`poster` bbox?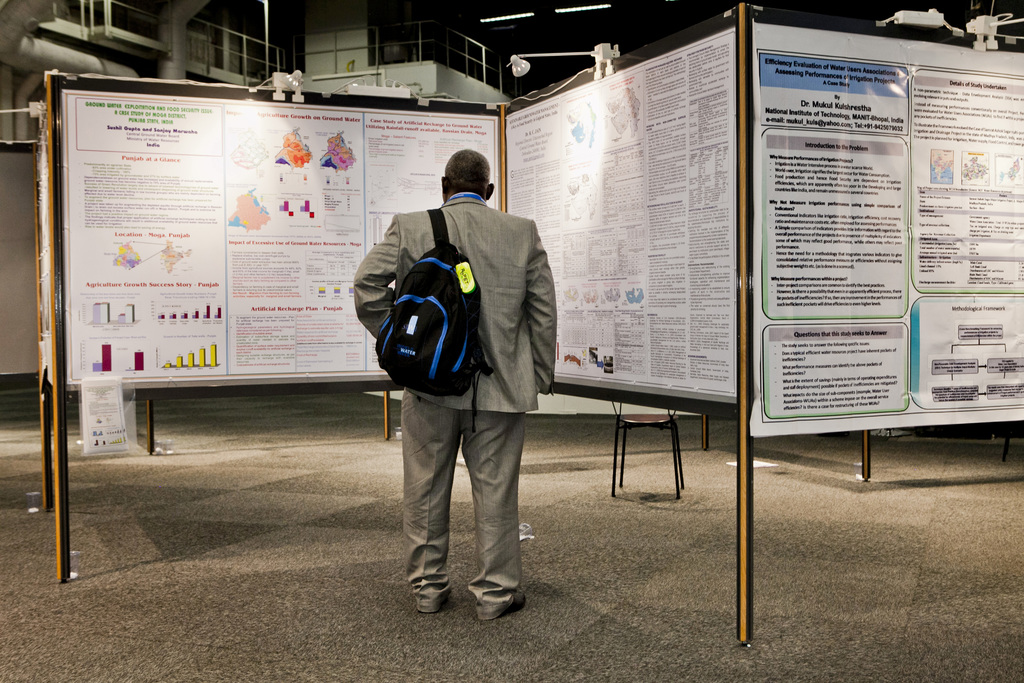
box=[65, 91, 495, 383]
